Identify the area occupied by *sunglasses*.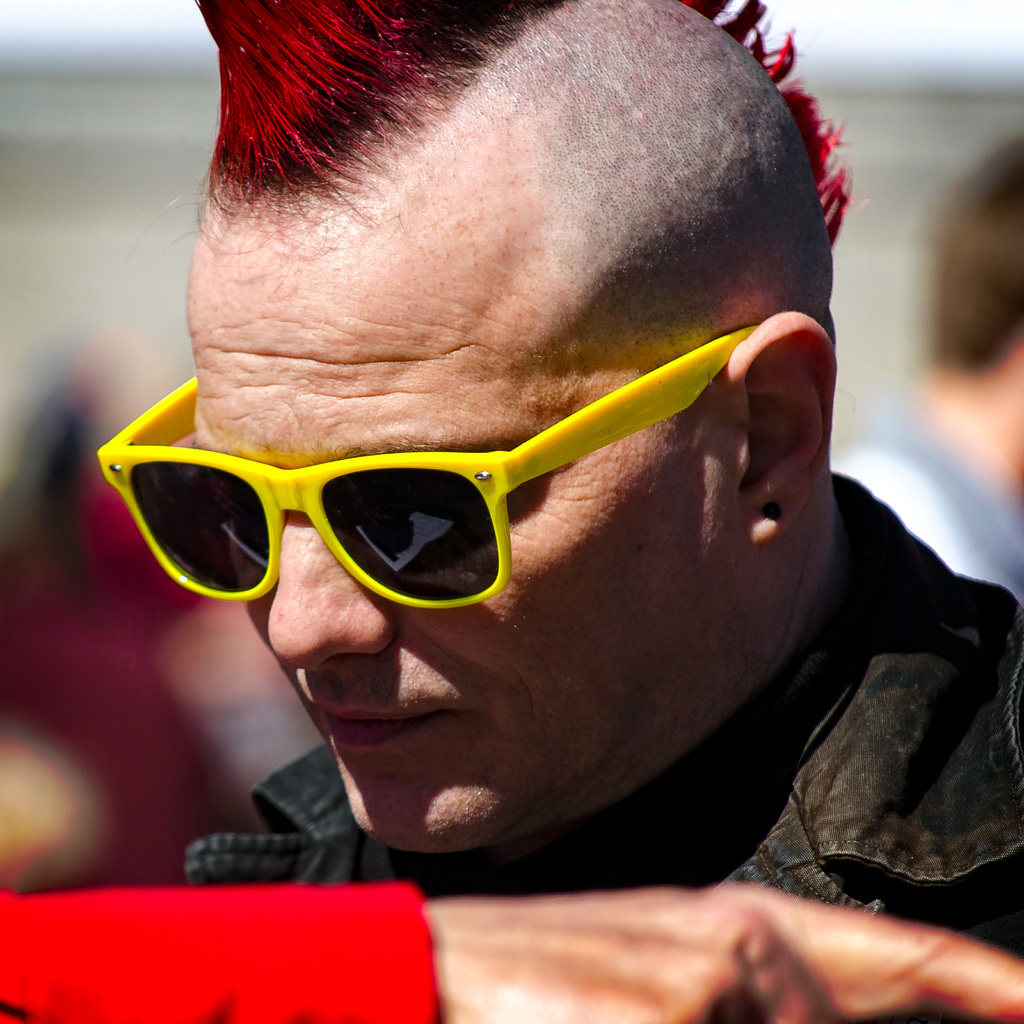
Area: box=[99, 323, 760, 616].
